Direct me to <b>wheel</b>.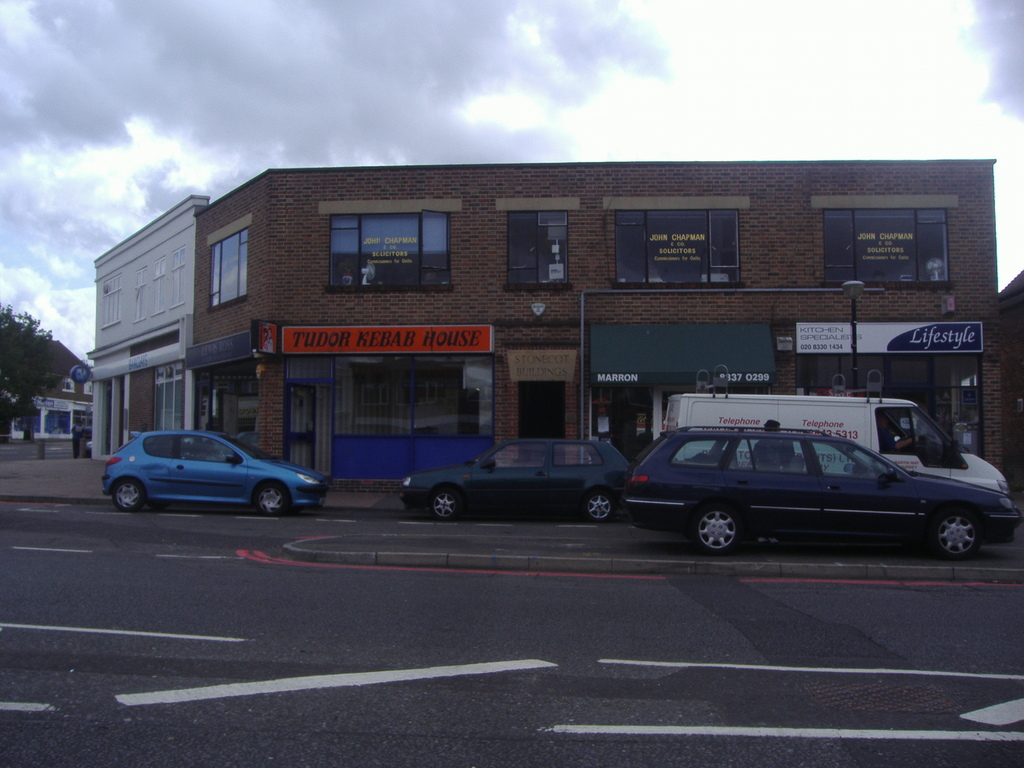
Direction: <box>932,509,977,562</box>.
